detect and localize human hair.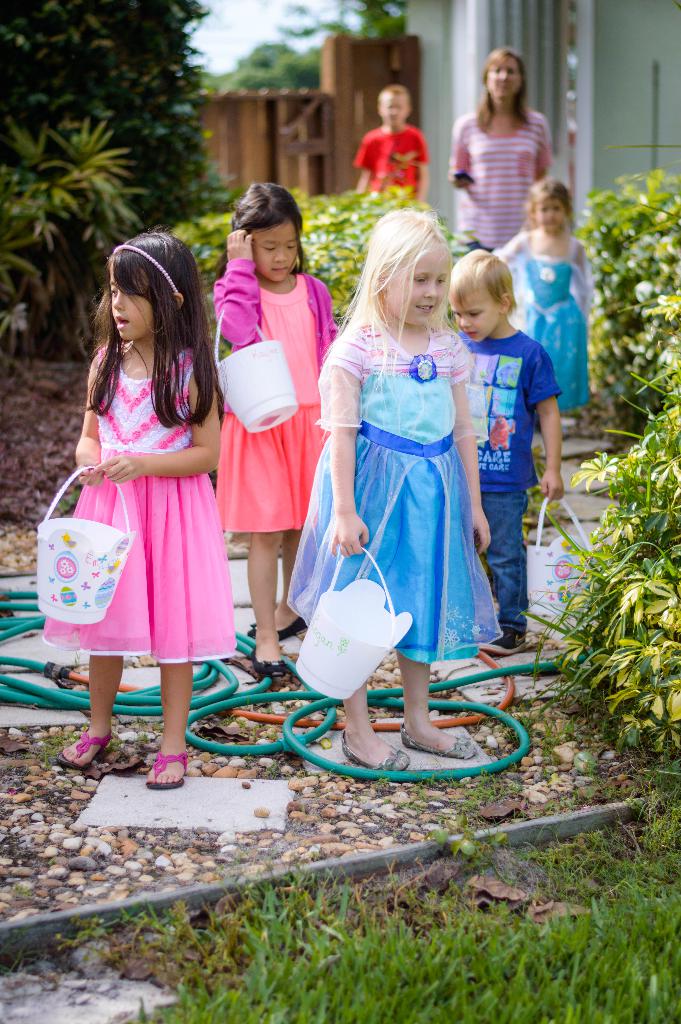
Localized at bbox=[477, 48, 535, 127].
